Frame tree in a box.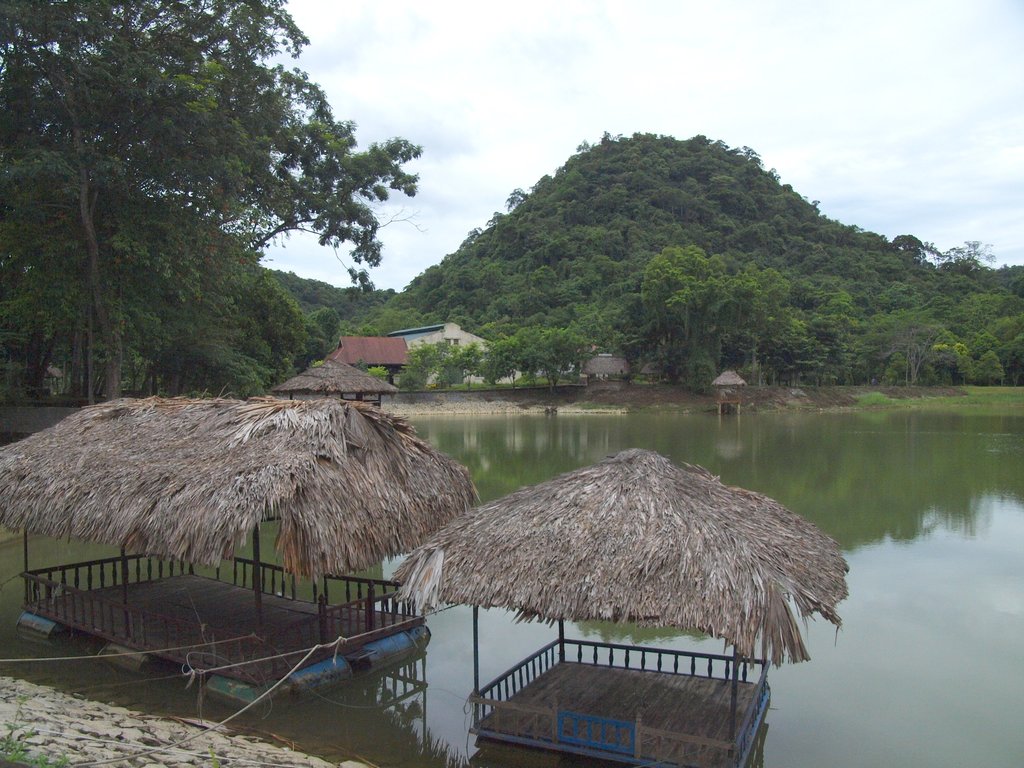
Rect(925, 231, 998, 277).
